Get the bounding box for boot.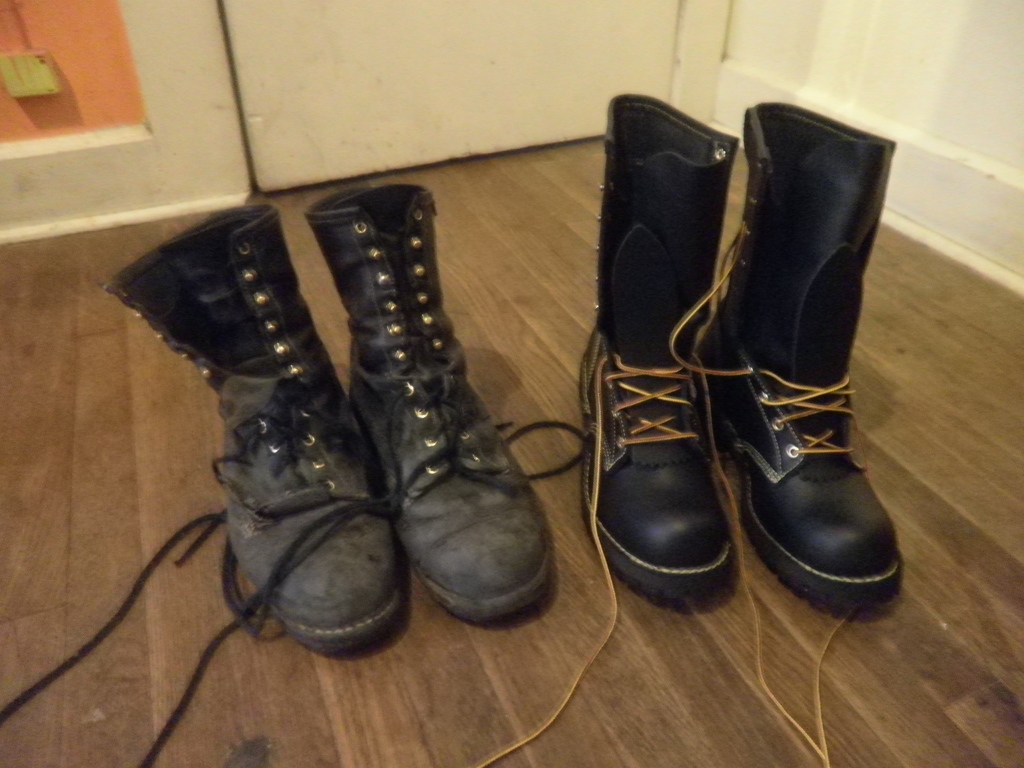
box(305, 182, 588, 621).
